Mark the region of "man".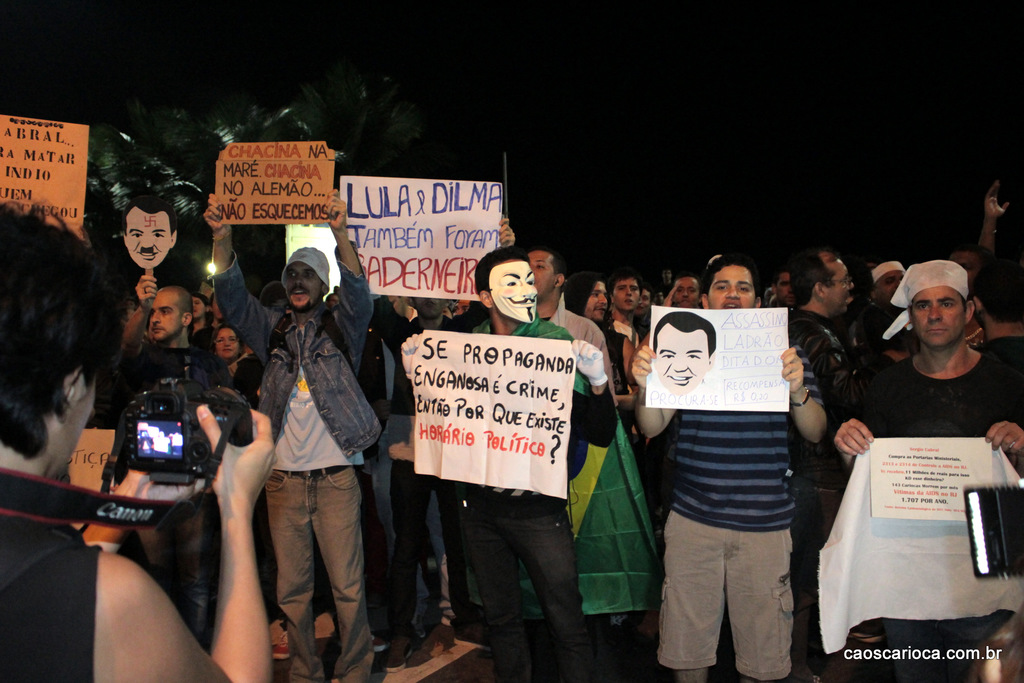
Region: BBox(612, 276, 643, 326).
